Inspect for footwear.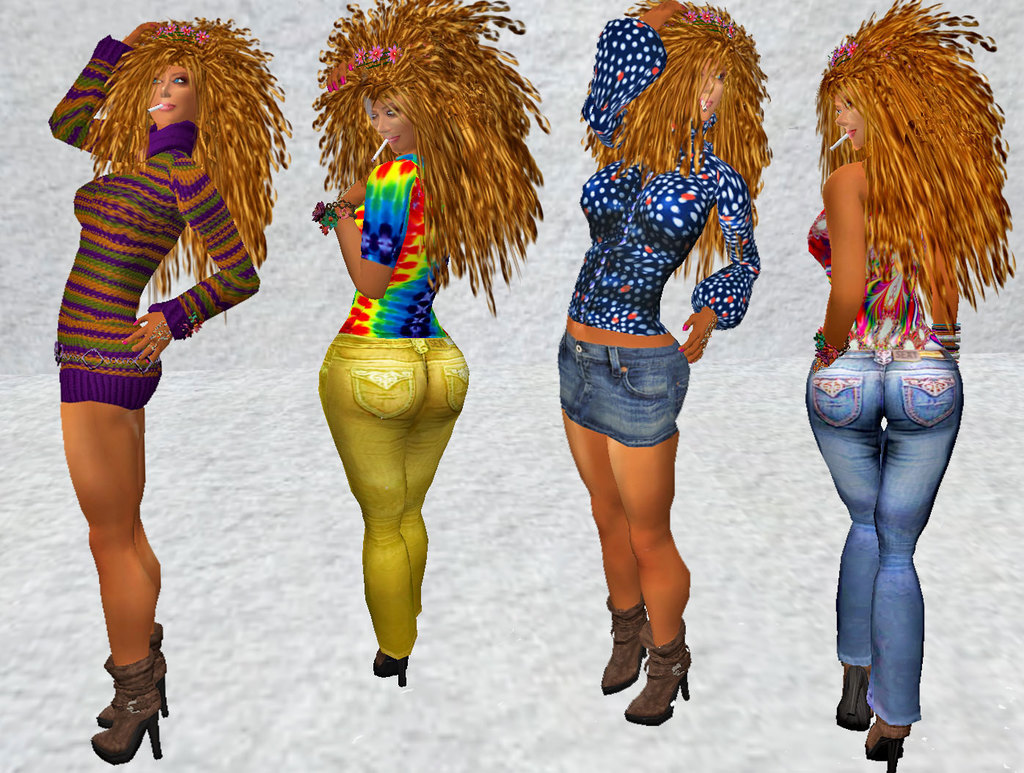
Inspection: left=87, top=655, right=167, bottom=765.
